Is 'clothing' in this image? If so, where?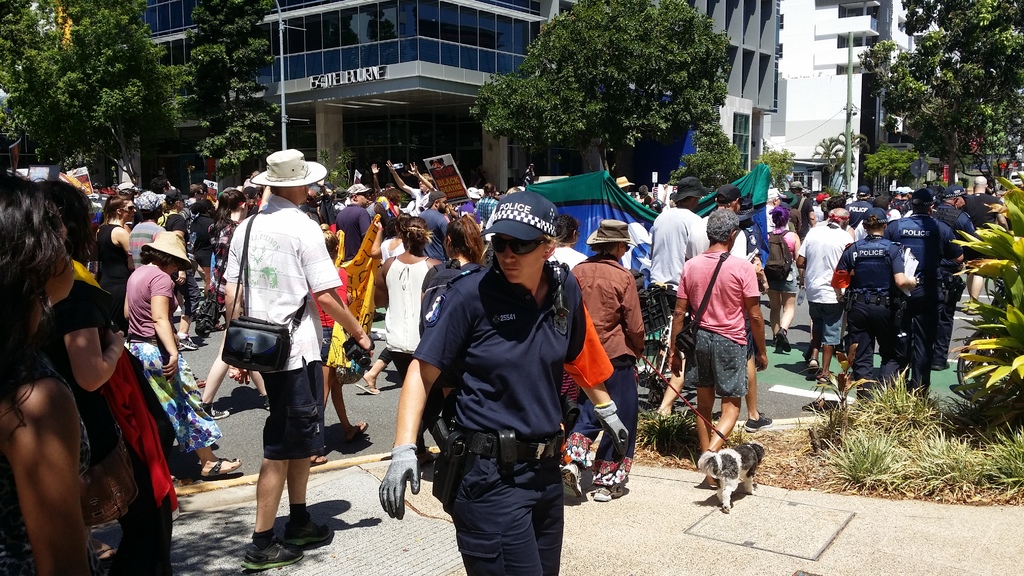
Yes, at pyautogui.locateOnScreen(41, 279, 177, 575).
